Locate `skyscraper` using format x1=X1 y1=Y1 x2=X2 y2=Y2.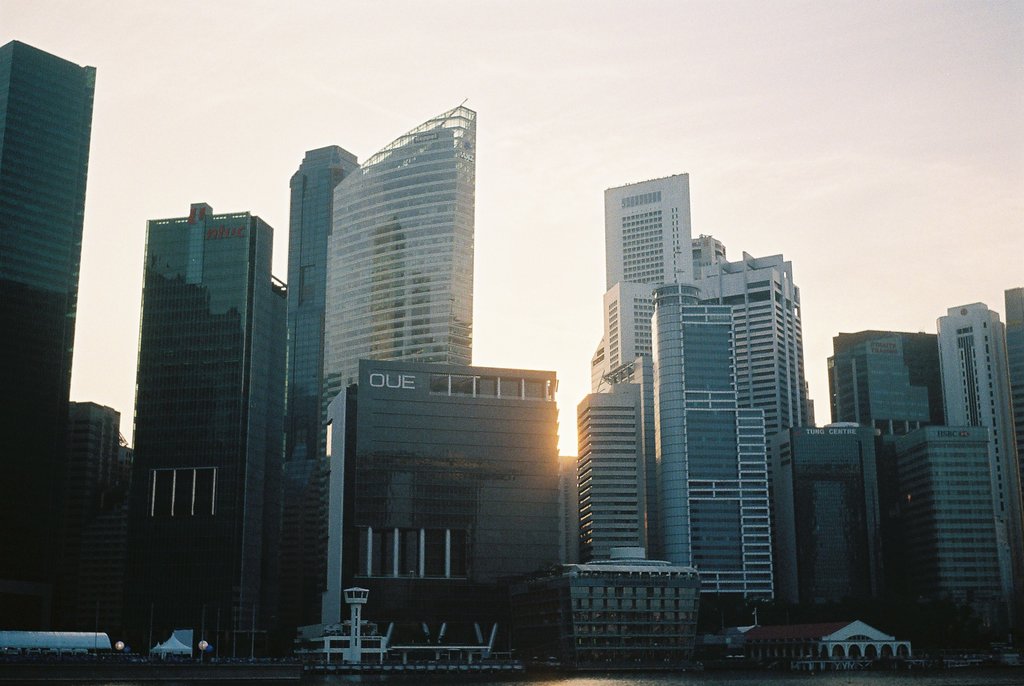
x1=314 y1=95 x2=473 y2=621.
